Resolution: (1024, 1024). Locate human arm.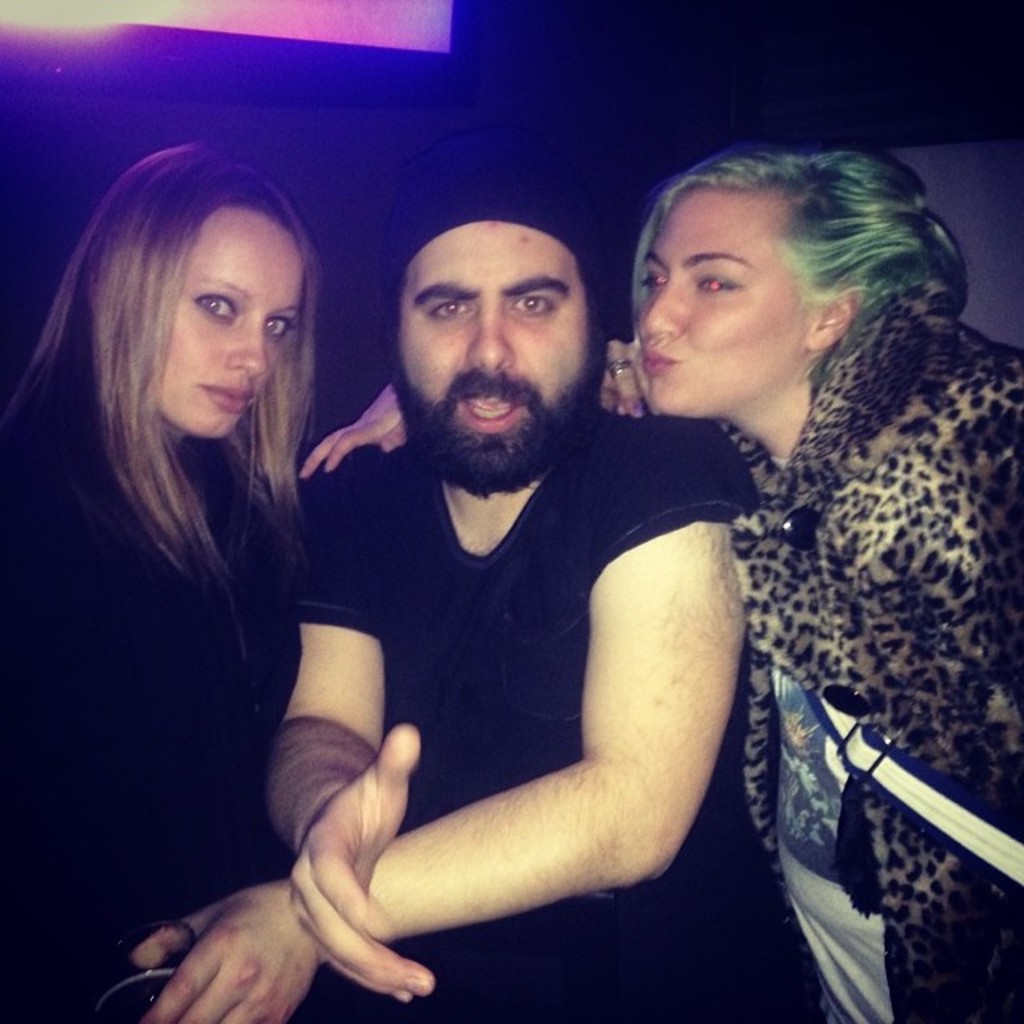
x1=595, y1=328, x2=656, y2=419.
